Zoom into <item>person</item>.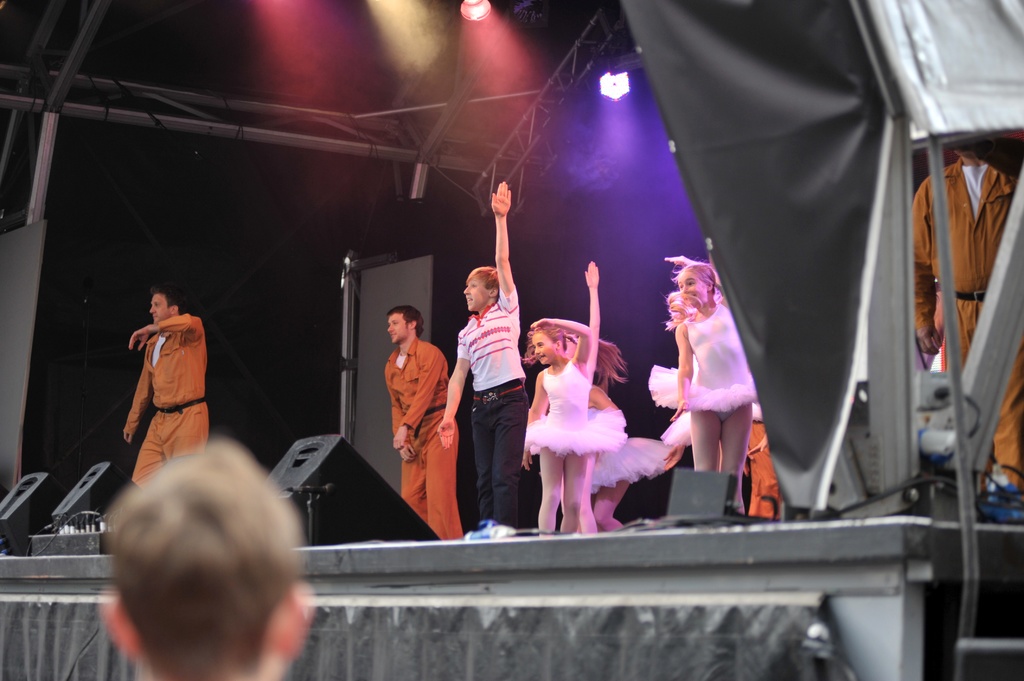
Zoom target: 516 259 629 537.
